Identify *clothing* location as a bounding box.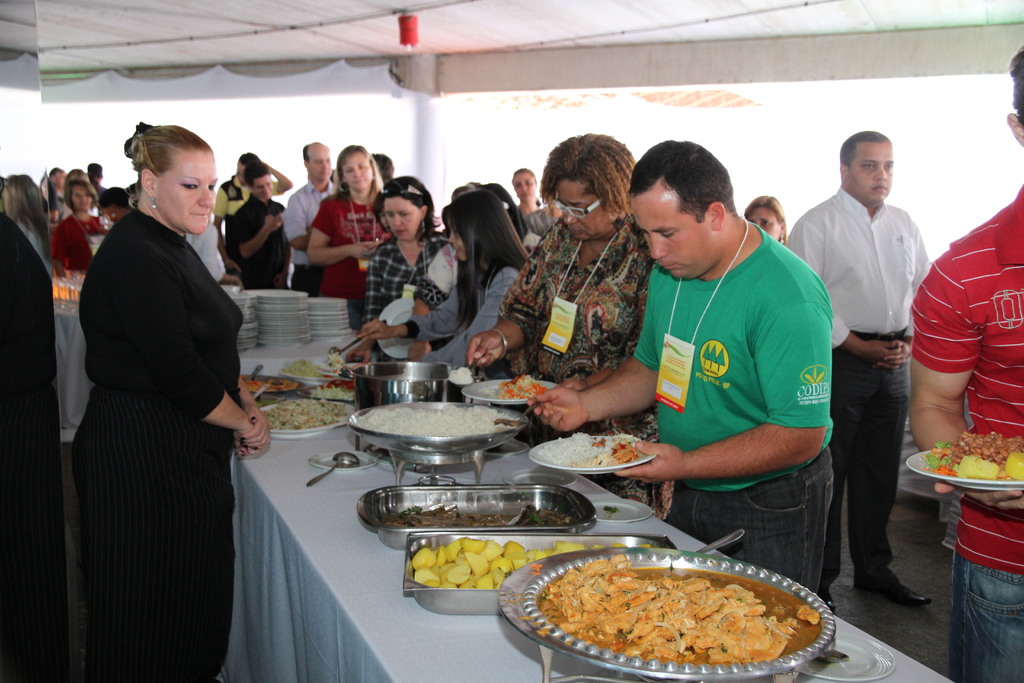
rect(496, 210, 666, 513).
